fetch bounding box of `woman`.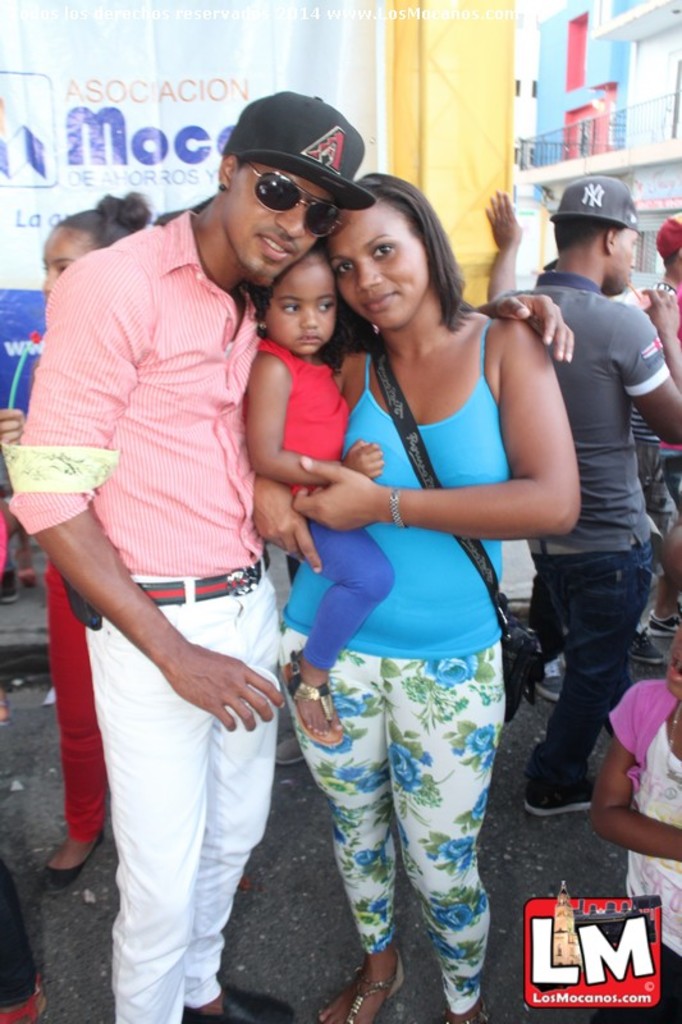
Bbox: 262/170/582/1023.
